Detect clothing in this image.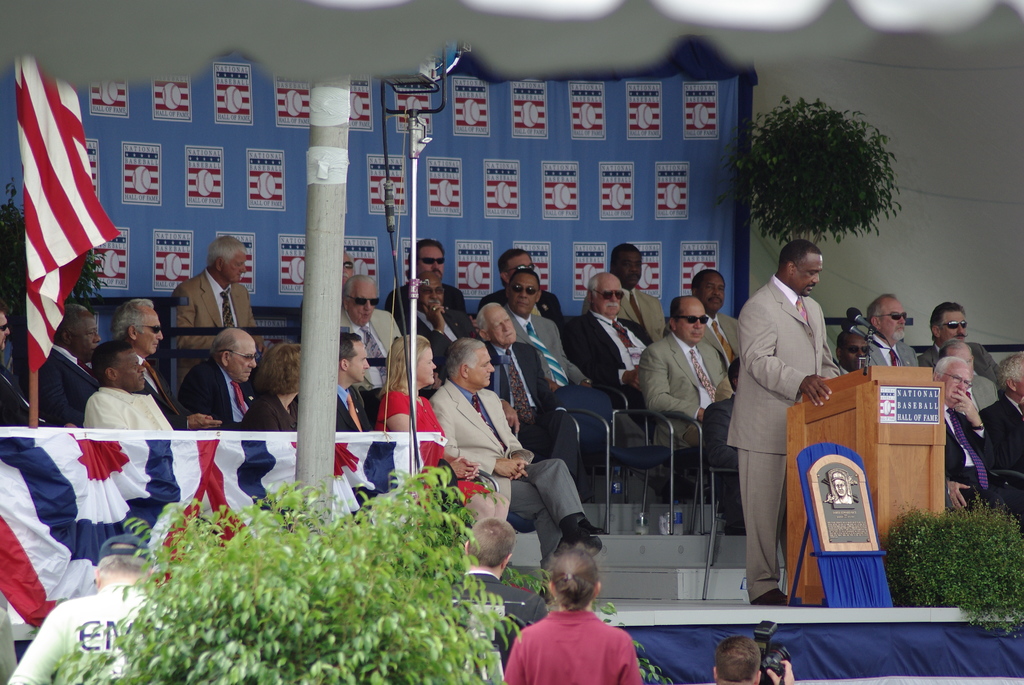
Detection: 140:354:182:431.
